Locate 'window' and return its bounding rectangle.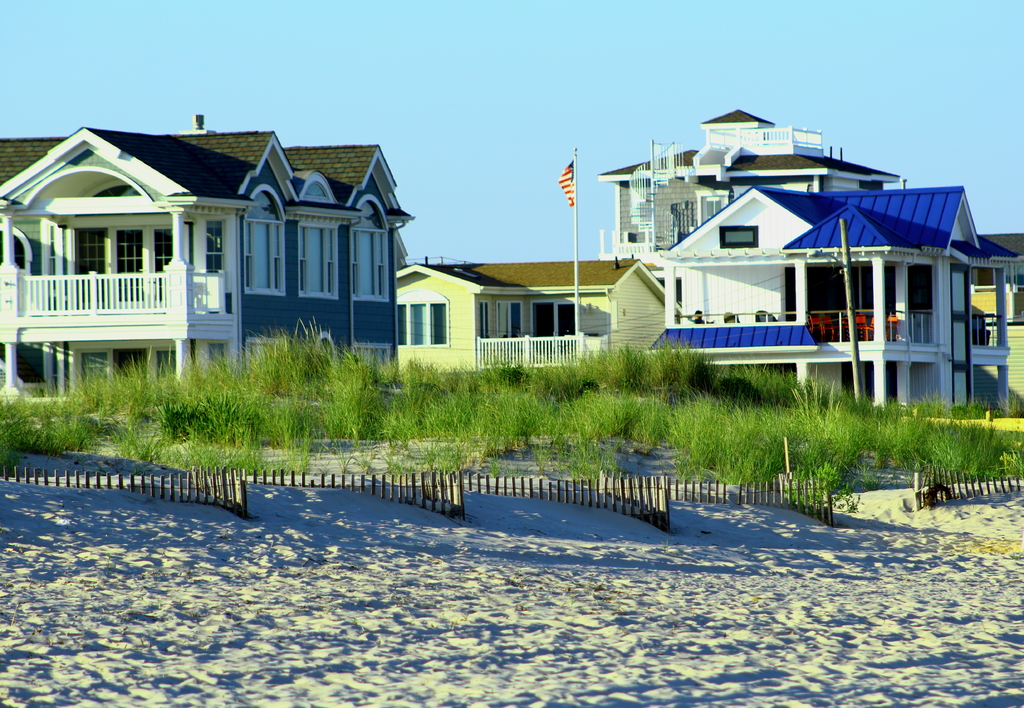
l=351, t=197, r=392, b=302.
